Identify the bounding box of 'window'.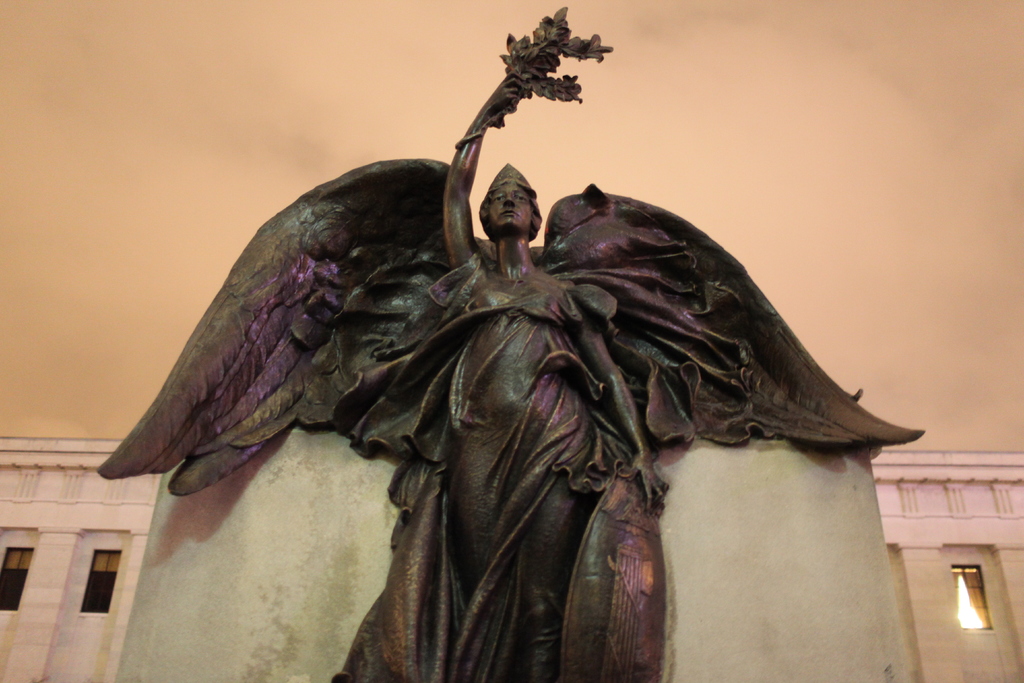
detection(951, 563, 993, 633).
